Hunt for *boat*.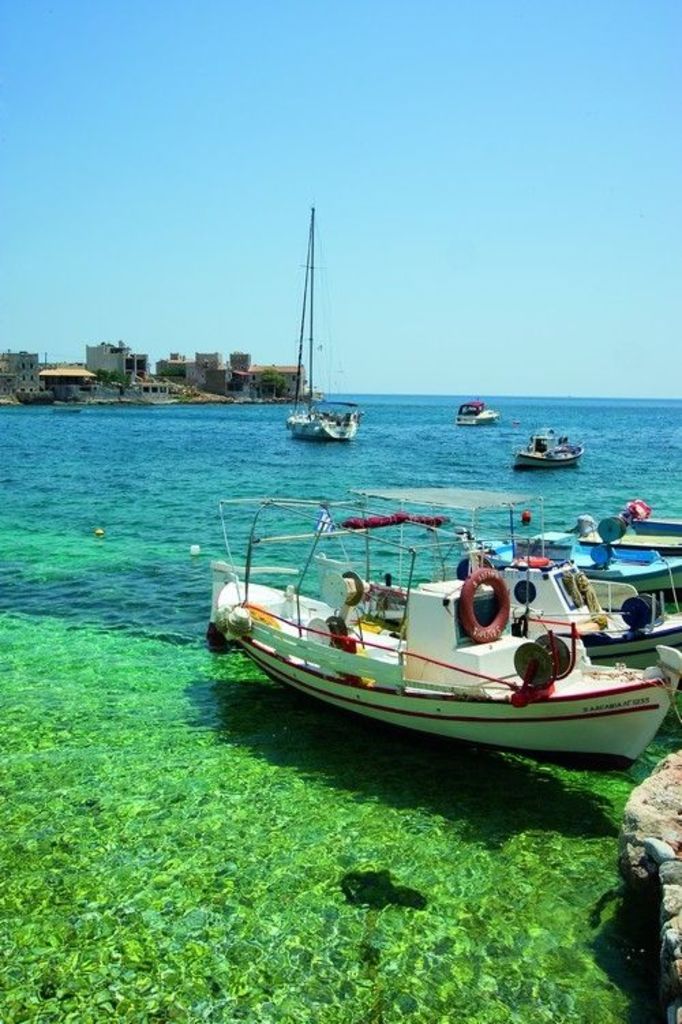
Hunted down at box=[286, 203, 370, 443].
